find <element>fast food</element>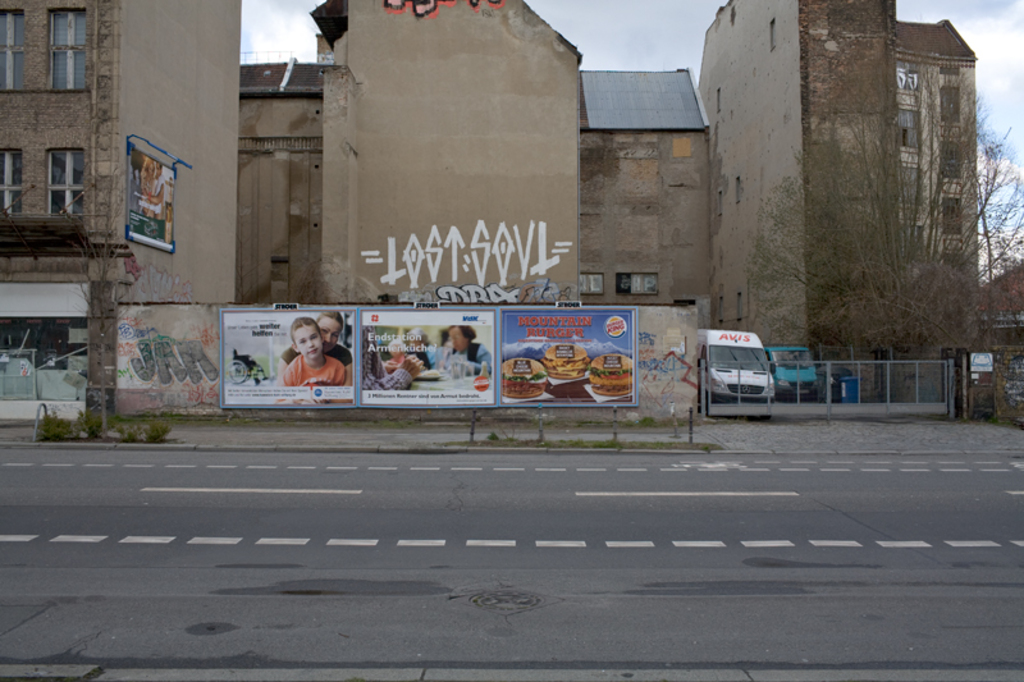
x1=500, y1=360, x2=548, y2=375
